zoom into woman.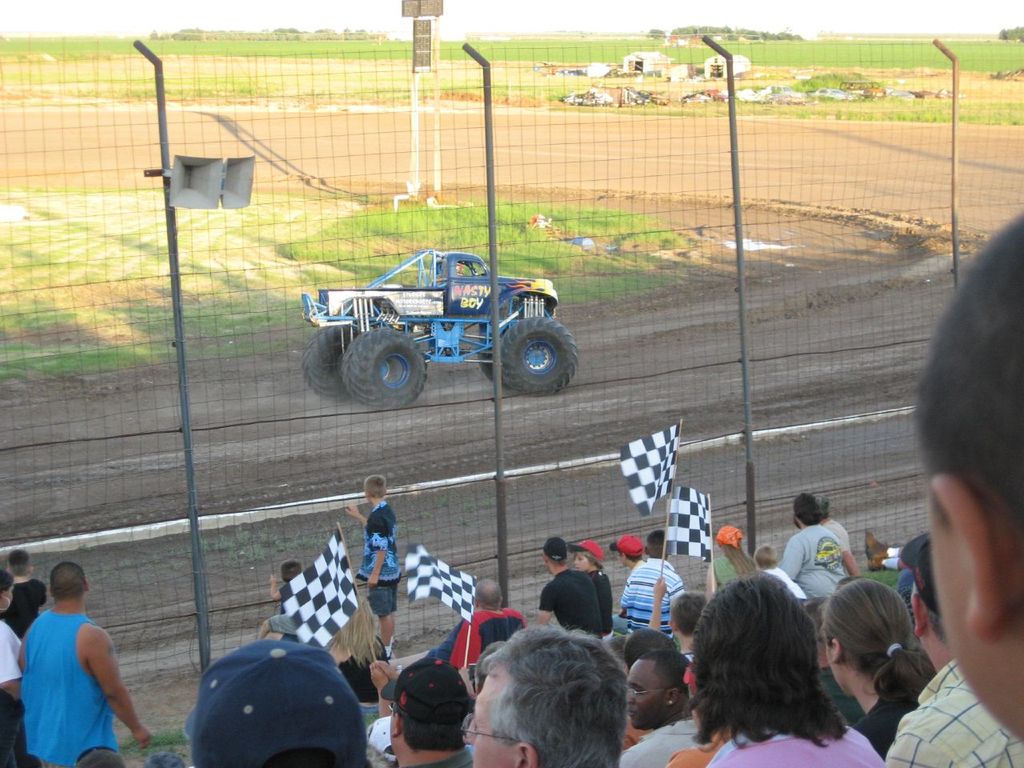
Zoom target: [0,566,42,767].
